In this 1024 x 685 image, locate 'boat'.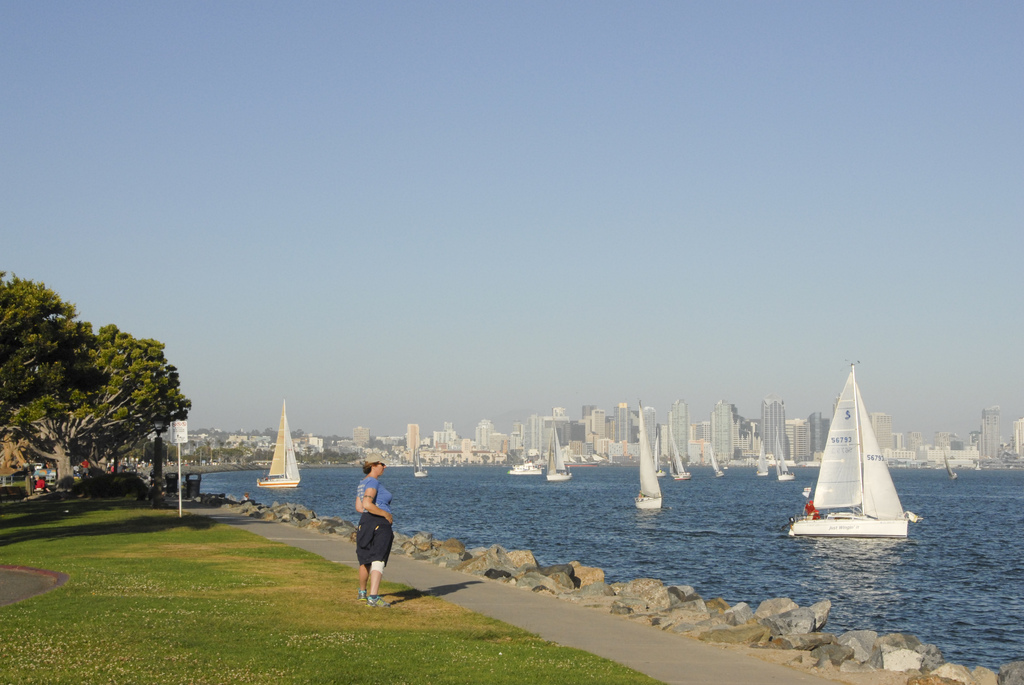
Bounding box: Rect(406, 446, 429, 477).
